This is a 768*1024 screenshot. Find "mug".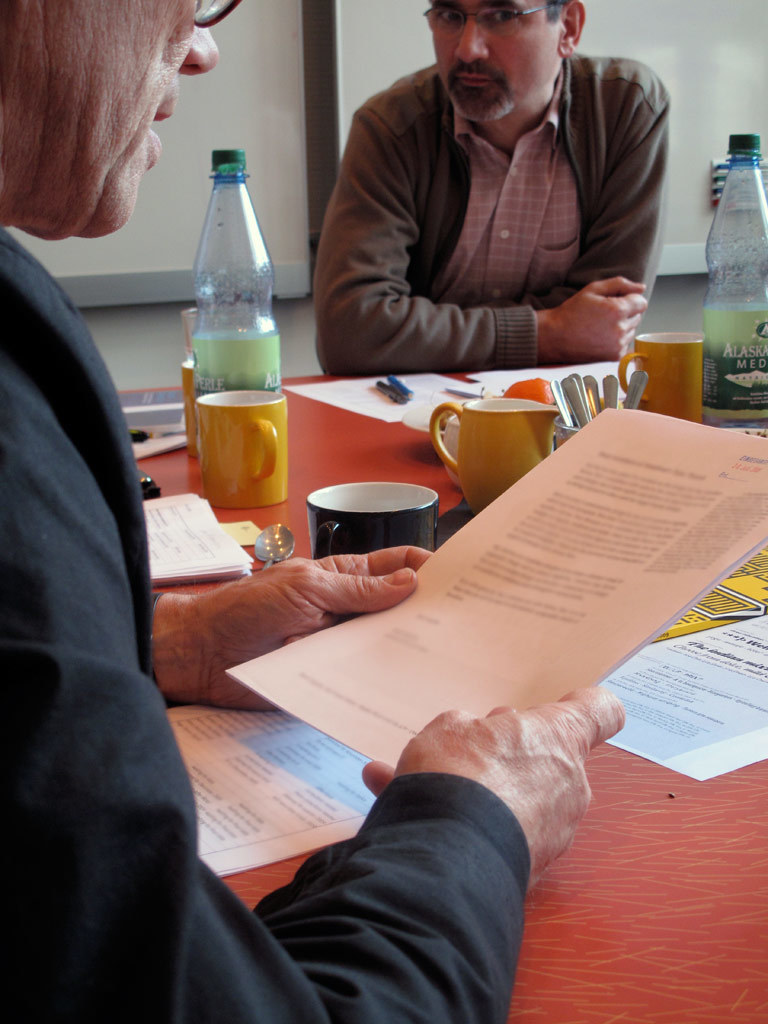
Bounding box: {"x1": 429, "y1": 397, "x2": 564, "y2": 511}.
